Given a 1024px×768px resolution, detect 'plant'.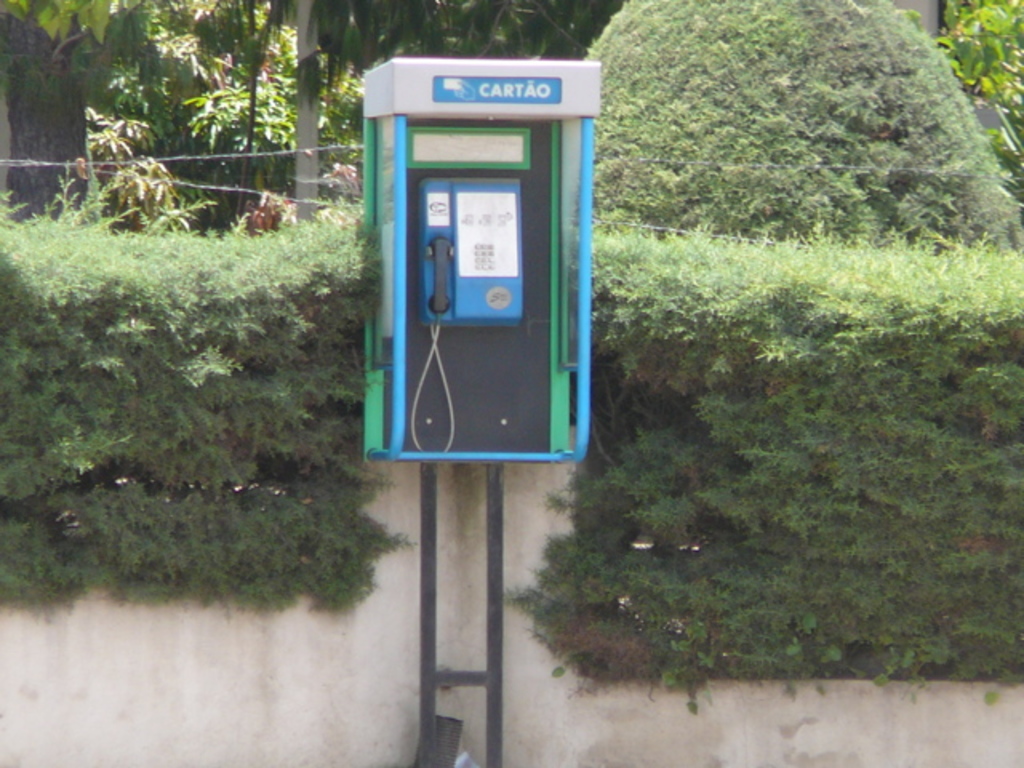
x1=50, y1=149, x2=83, y2=222.
